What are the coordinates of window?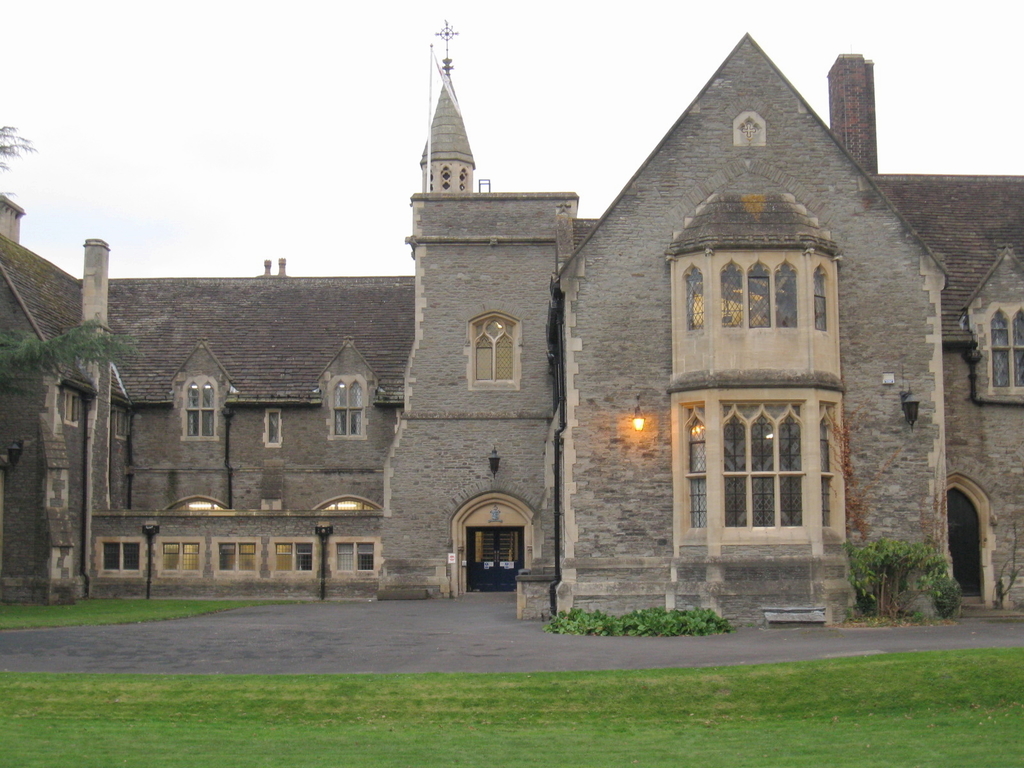
bbox(163, 538, 204, 575).
